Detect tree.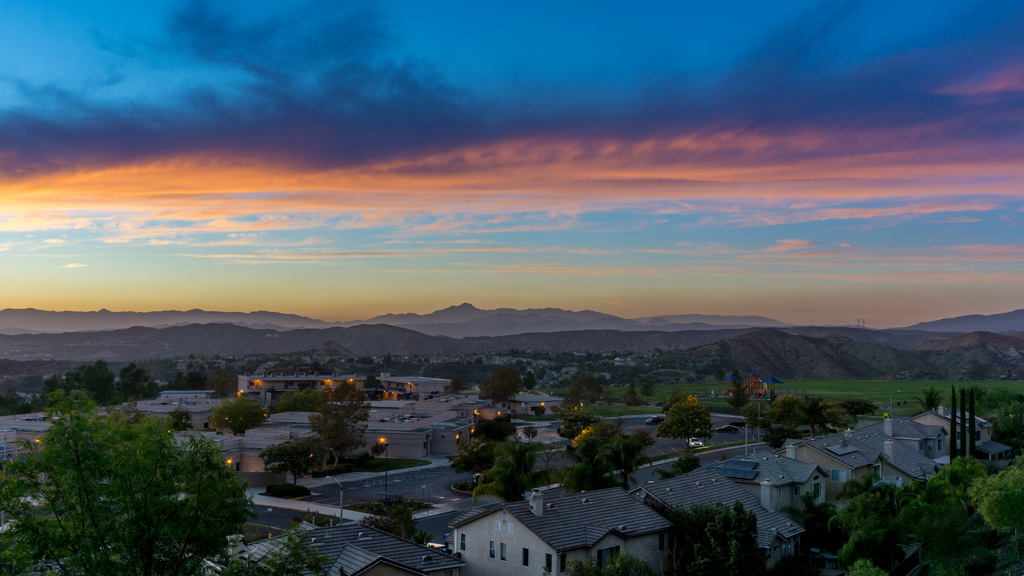
Detected at (310,380,381,463).
